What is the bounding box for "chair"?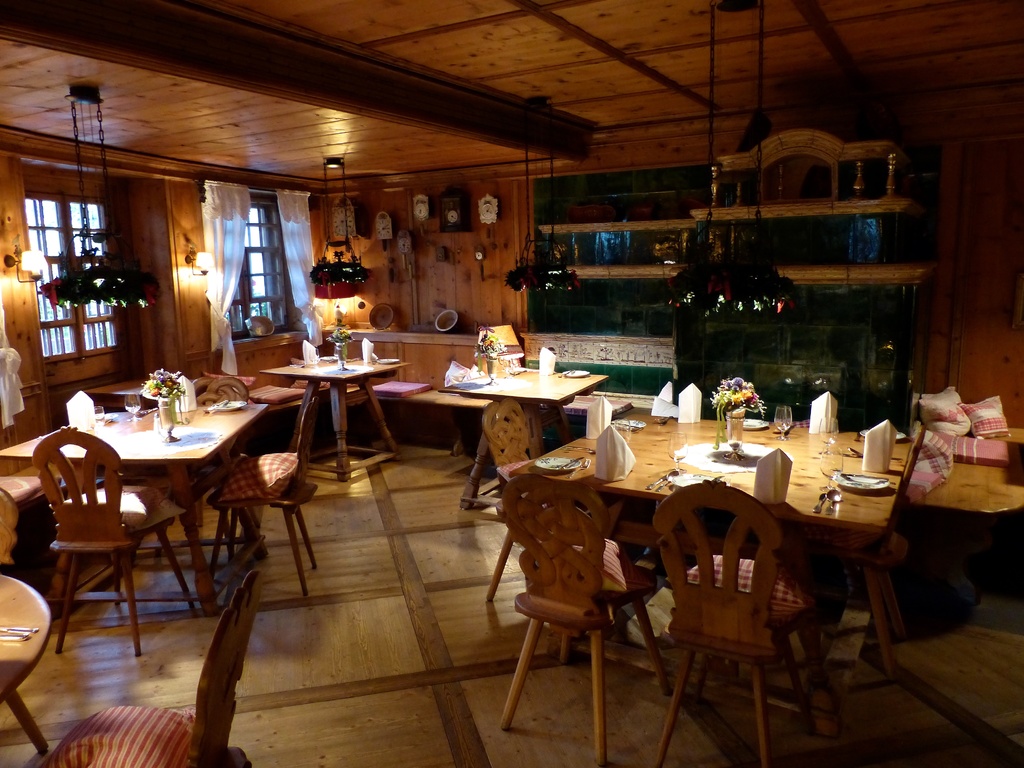
bbox=(483, 399, 538, 480).
